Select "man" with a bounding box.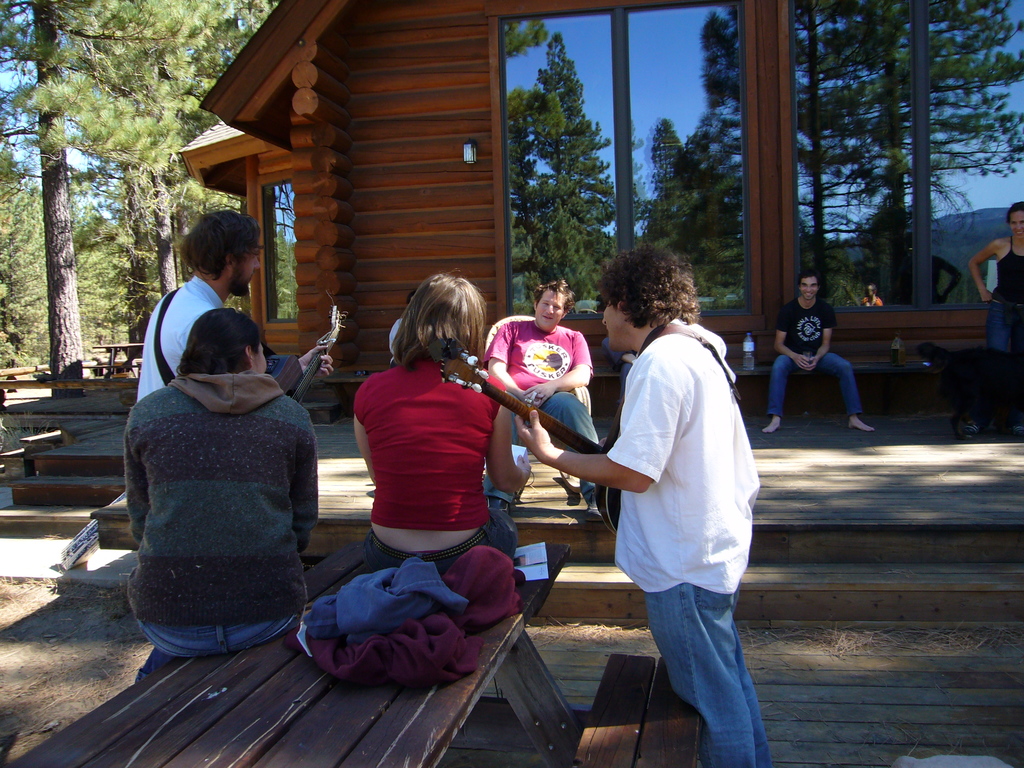
134, 207, 333, 401.
